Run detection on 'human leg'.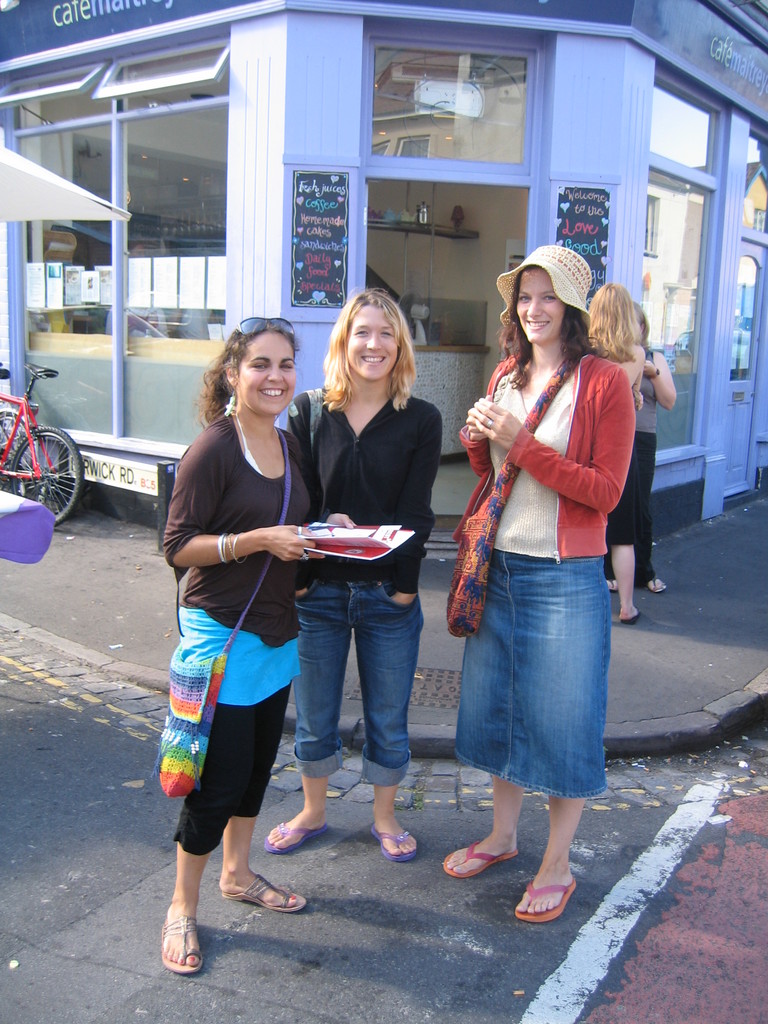
Result: 161/614/236/974.
